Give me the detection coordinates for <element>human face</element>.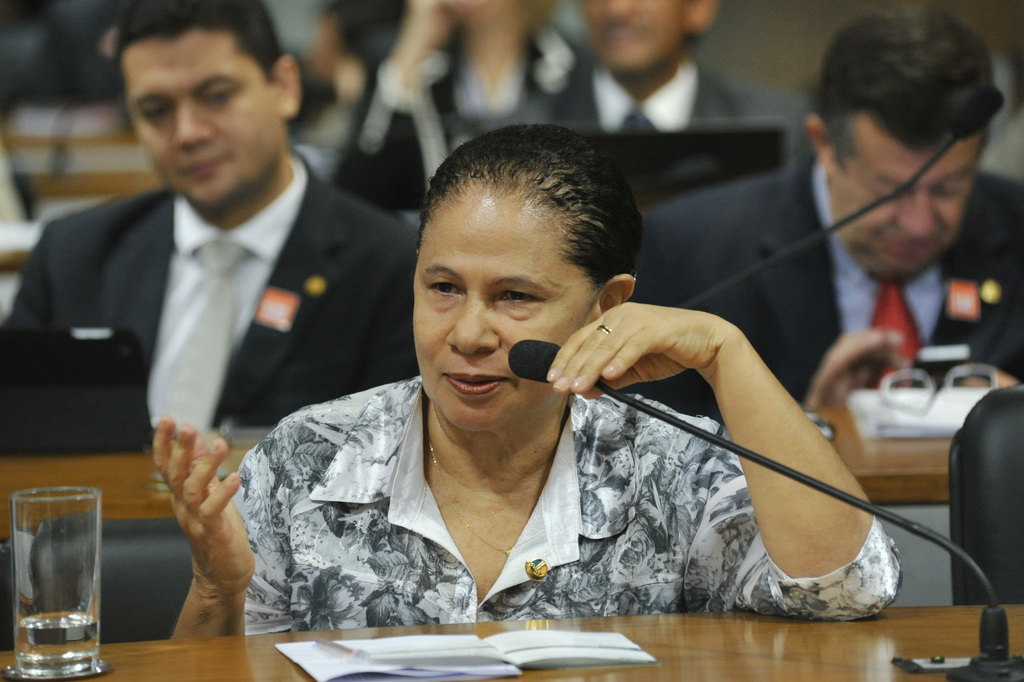
Rect(410, 207, 591, 438).
